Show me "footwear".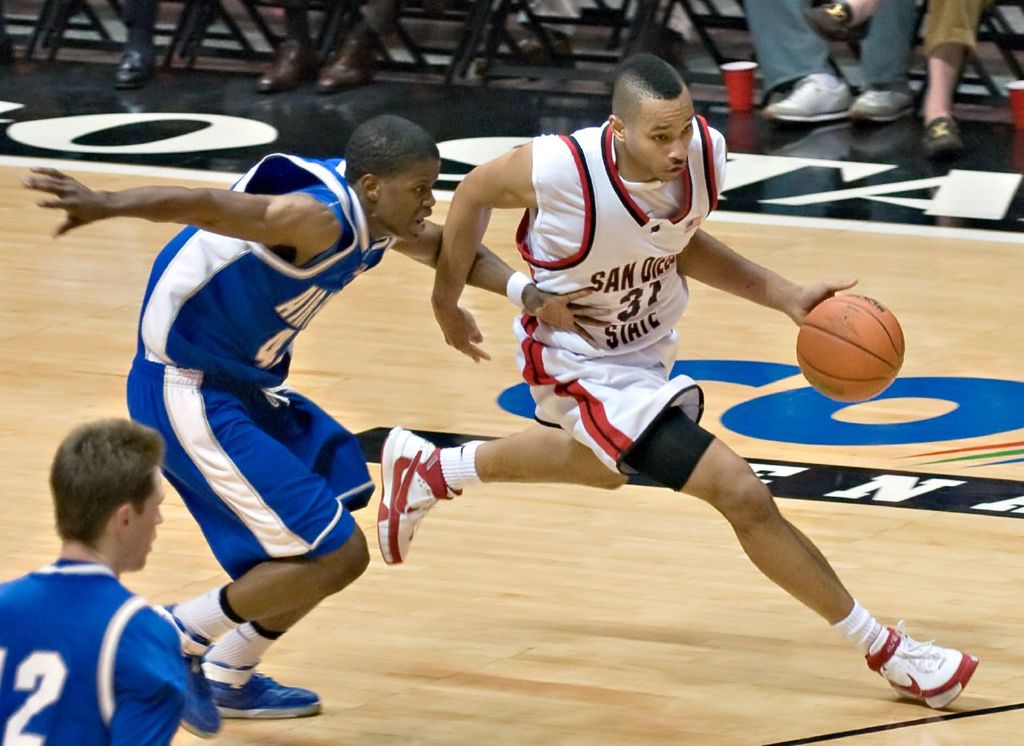
"footwear" is here: bbox=(146, 595, 218, 744).
